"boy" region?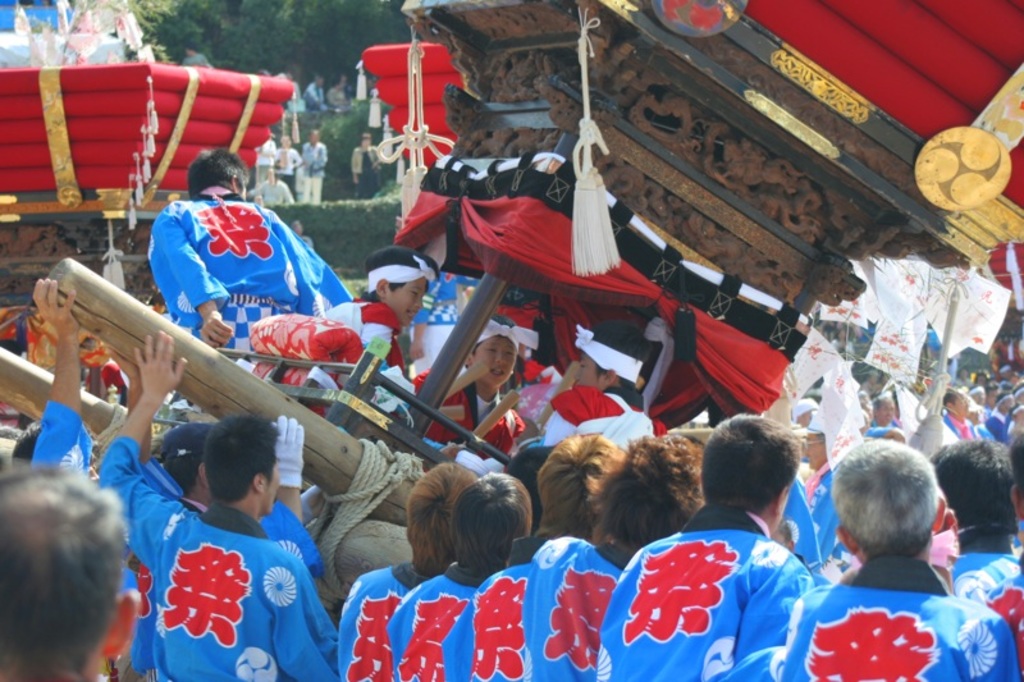
545 316 664 453
